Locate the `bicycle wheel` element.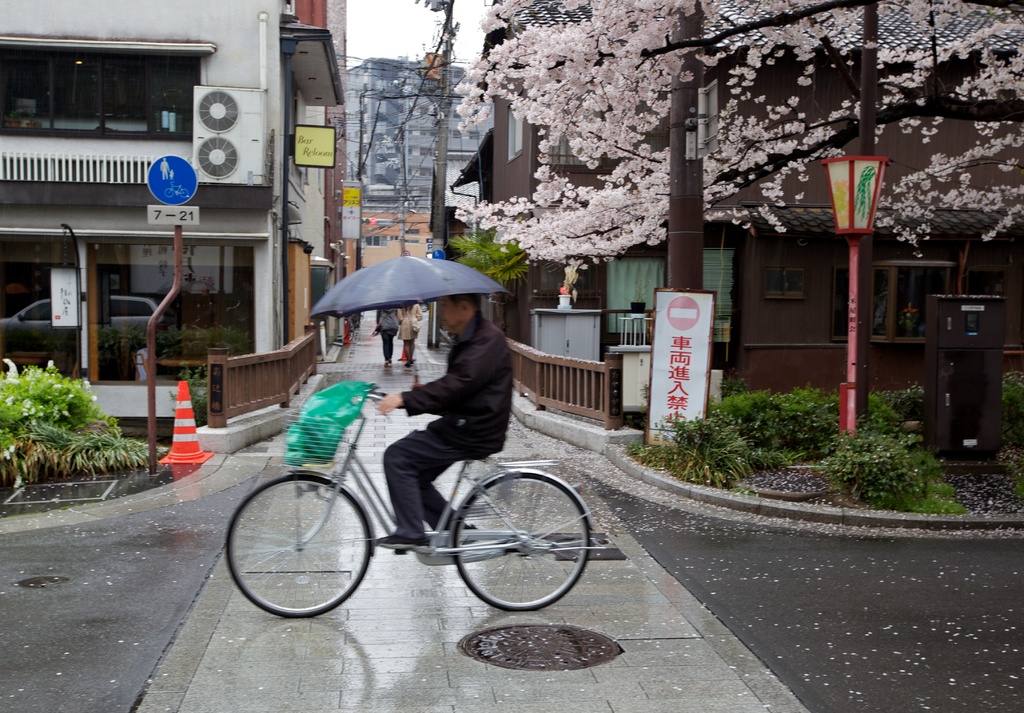
Element bbox: bbox=[223, 474, 372, 619].
